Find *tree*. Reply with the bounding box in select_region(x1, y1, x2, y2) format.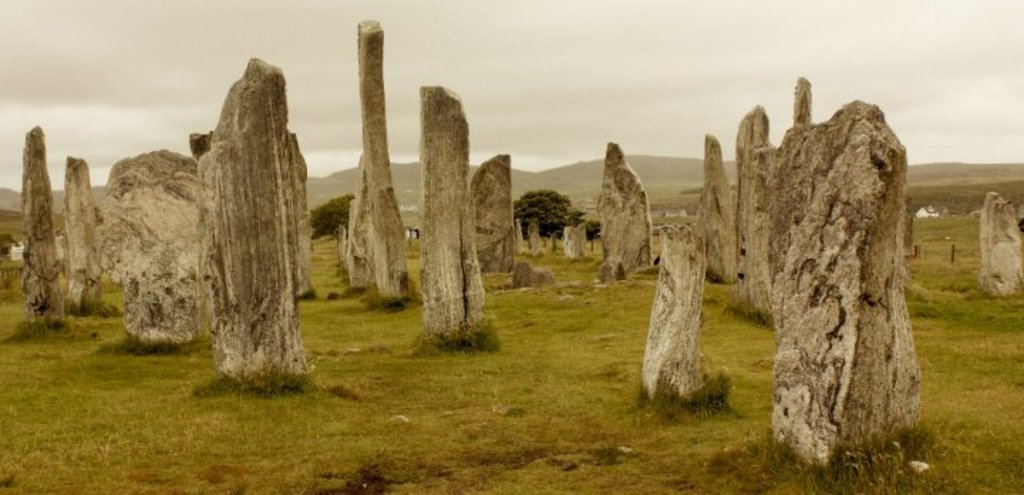
select_region(310, 189, 353, 240).
